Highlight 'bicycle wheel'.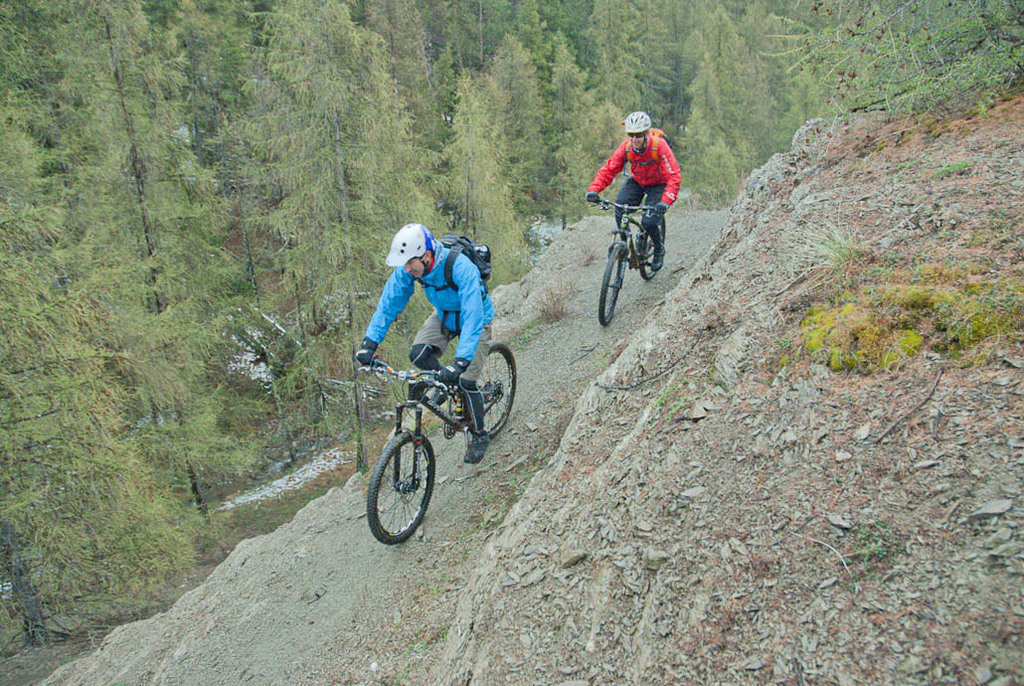
Highlighted region: [372, 442, 435, 544].
